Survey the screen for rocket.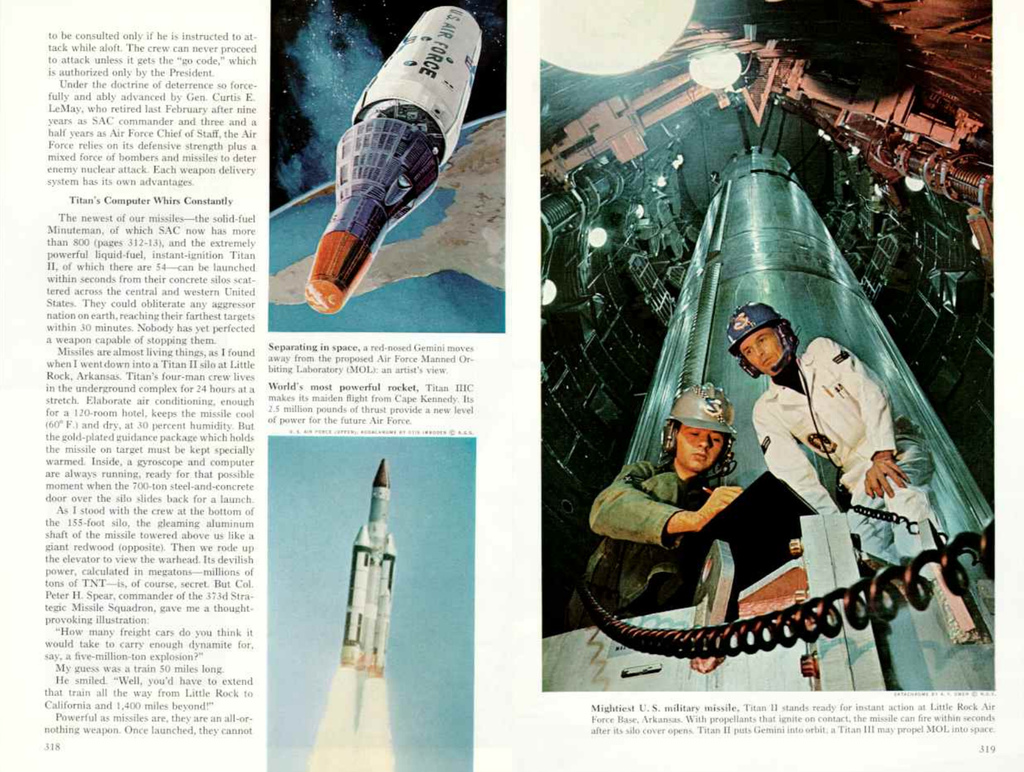
Survey found: <box>339,460,397,678</box>.
